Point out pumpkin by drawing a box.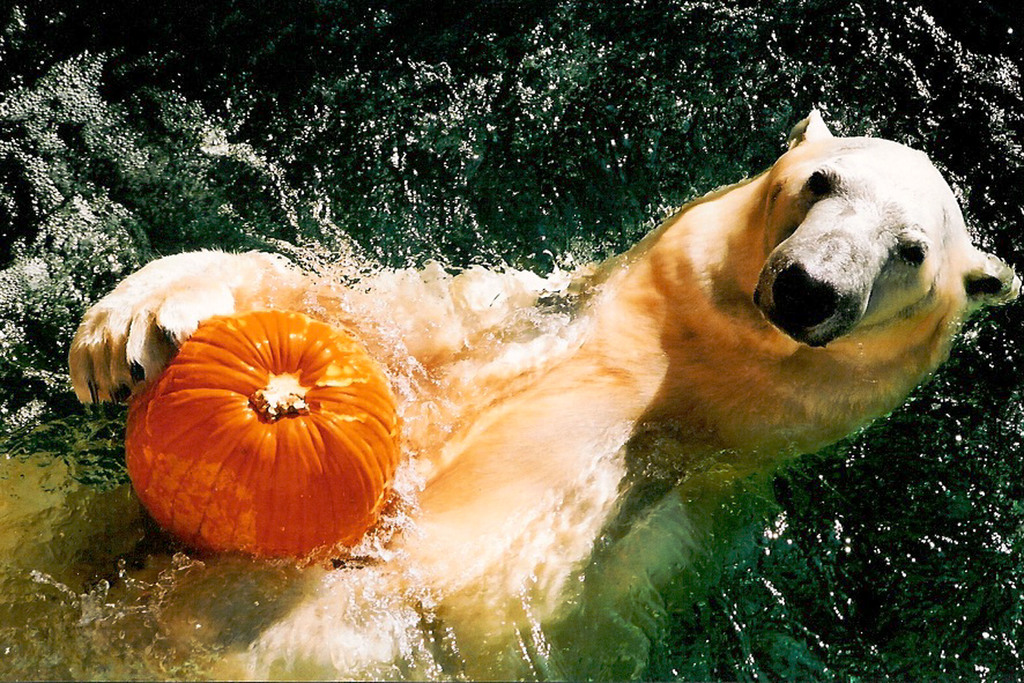
[left=127, top=283, right=399, bottom=572].
